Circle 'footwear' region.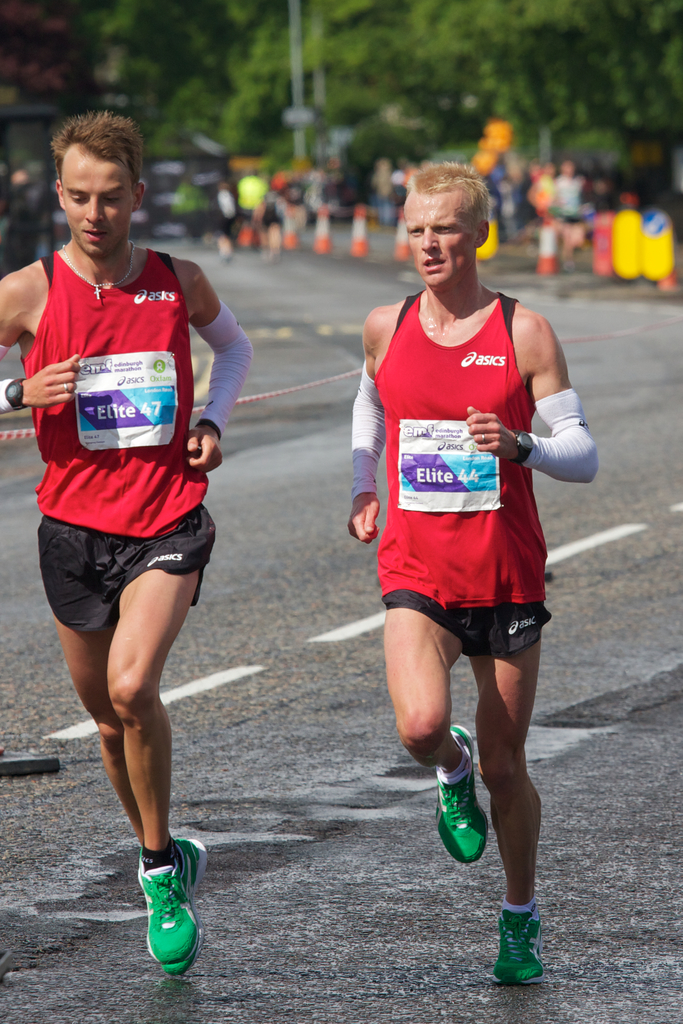
Region: {"left": 174, "top": 841, "right": 210, "bottom": 897}.
